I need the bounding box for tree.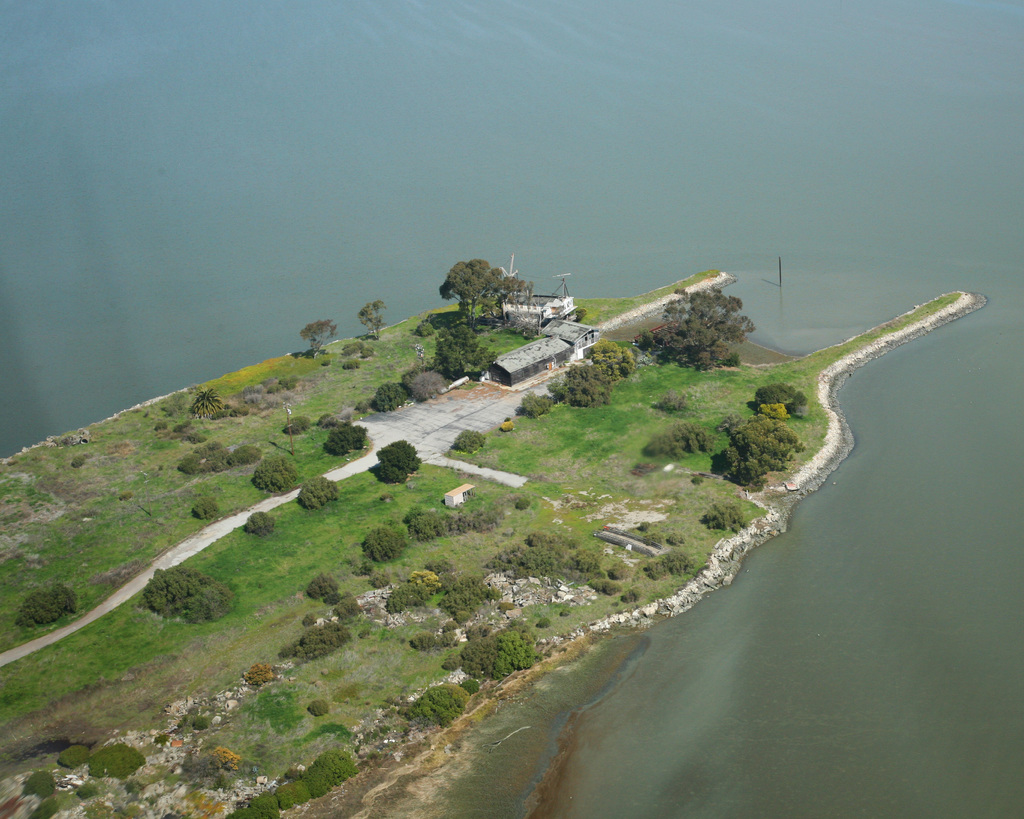
Here it is: bbox(401, 500, 491, 543).
